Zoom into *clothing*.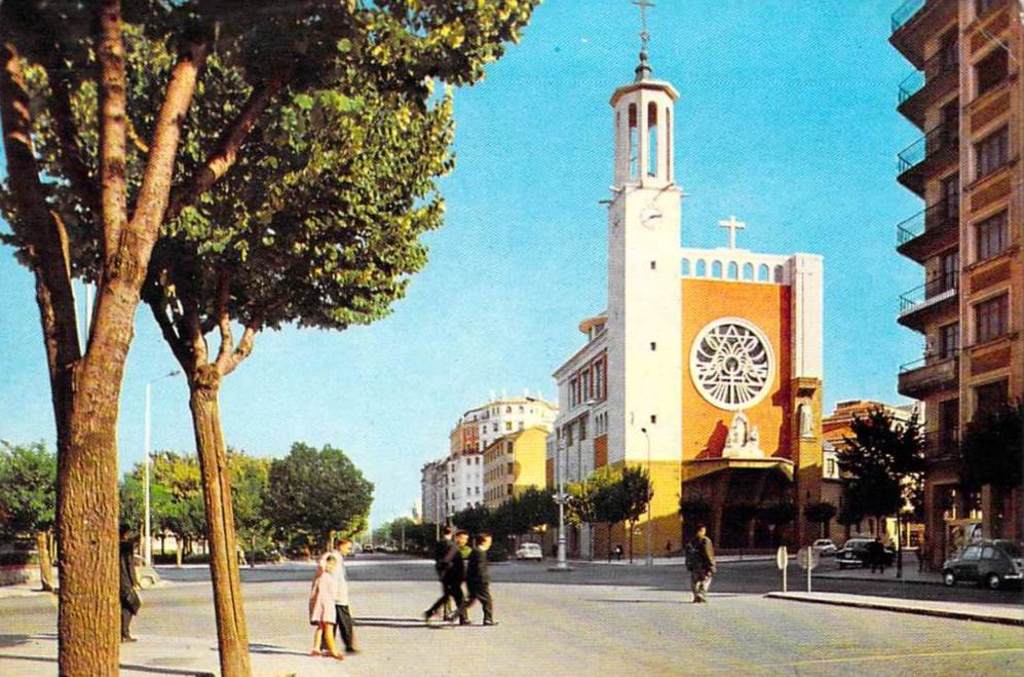
Zoom target: pyautogui.locateOnScreen(334, 549, 352, 609).
